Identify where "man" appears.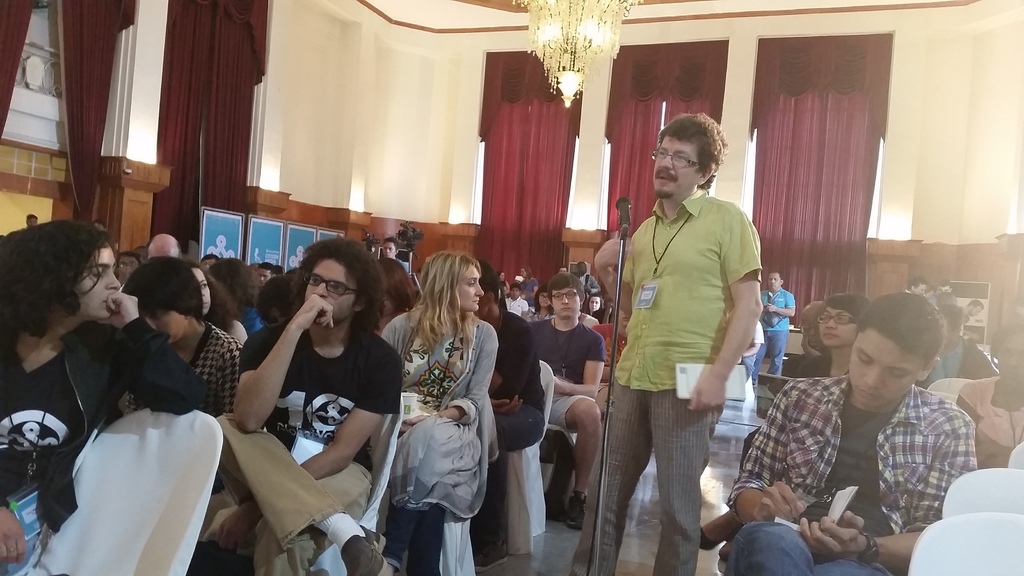
Appears at Rect(739, 284, 992, 561).
